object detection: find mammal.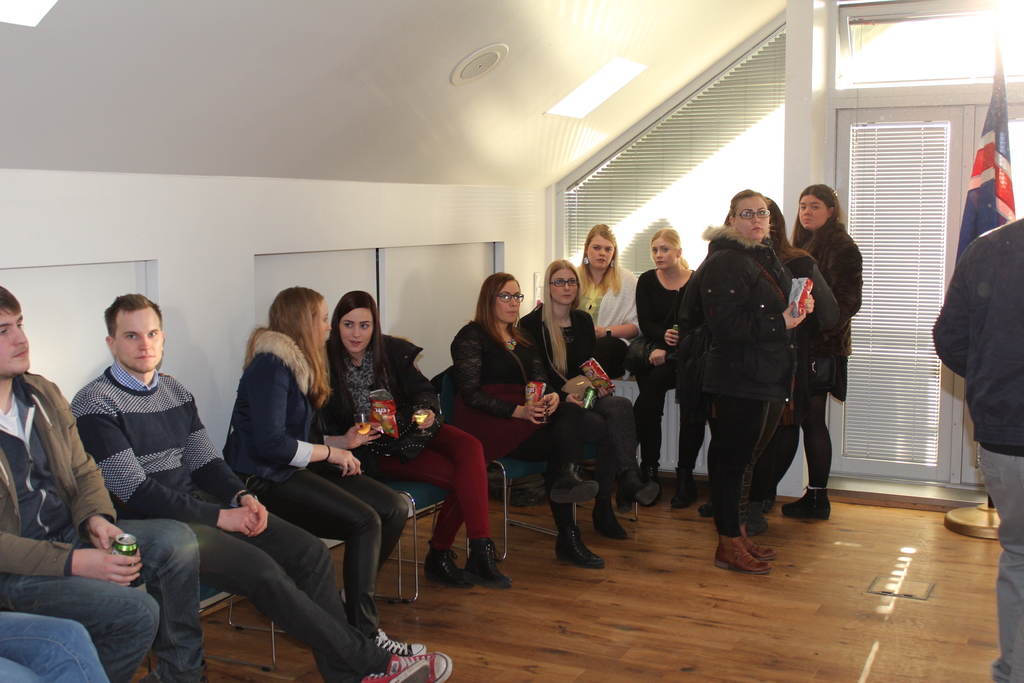
(left=66, top=288, right=453, bottom=682).
